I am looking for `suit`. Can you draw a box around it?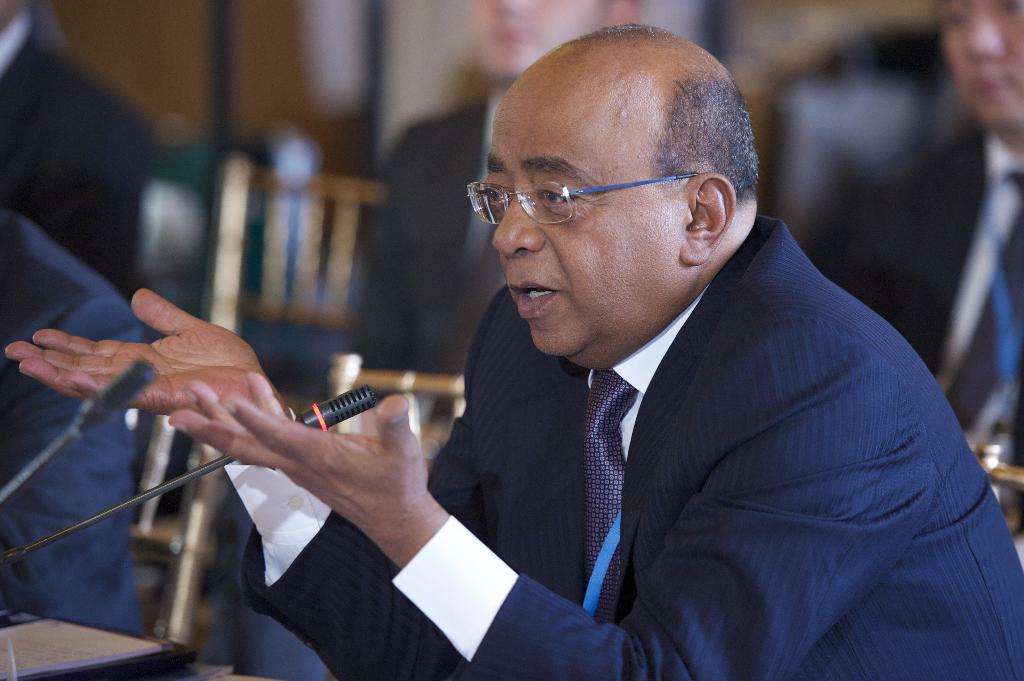
Sure, the bounding box is 811 101 1023 479.
